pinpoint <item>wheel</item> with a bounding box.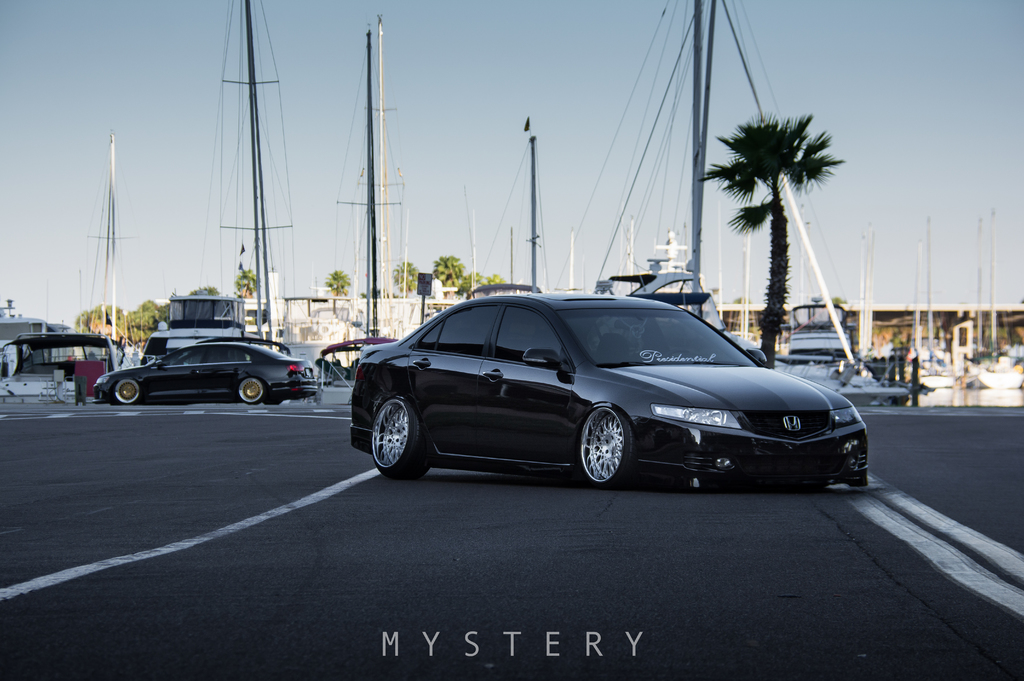
crop(113, 380, 141, 403).
